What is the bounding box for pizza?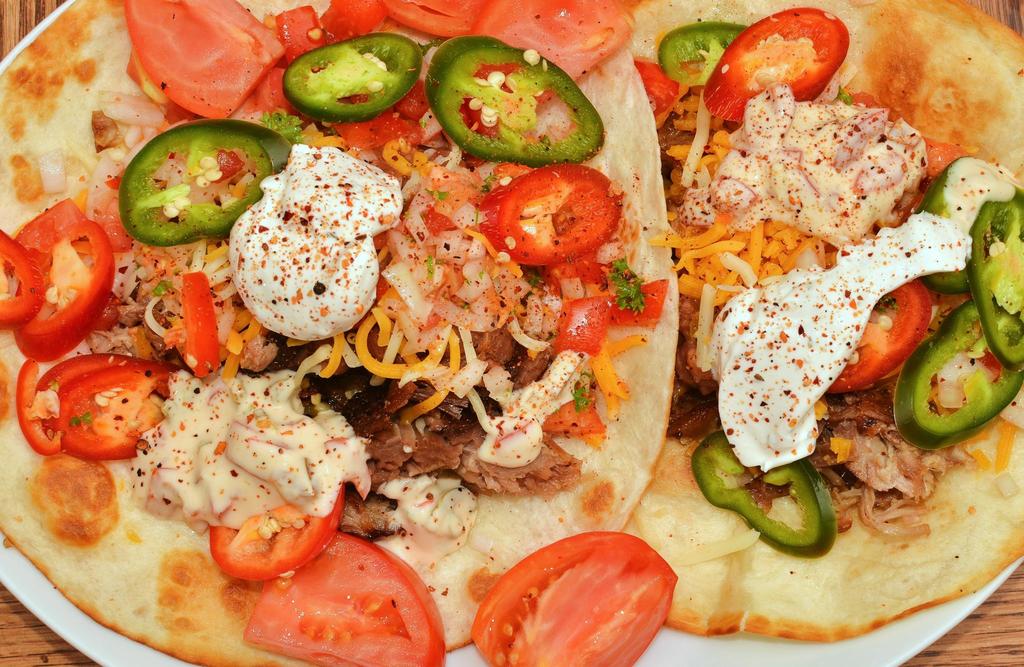
bbox(616, 0, 1023, 645).
